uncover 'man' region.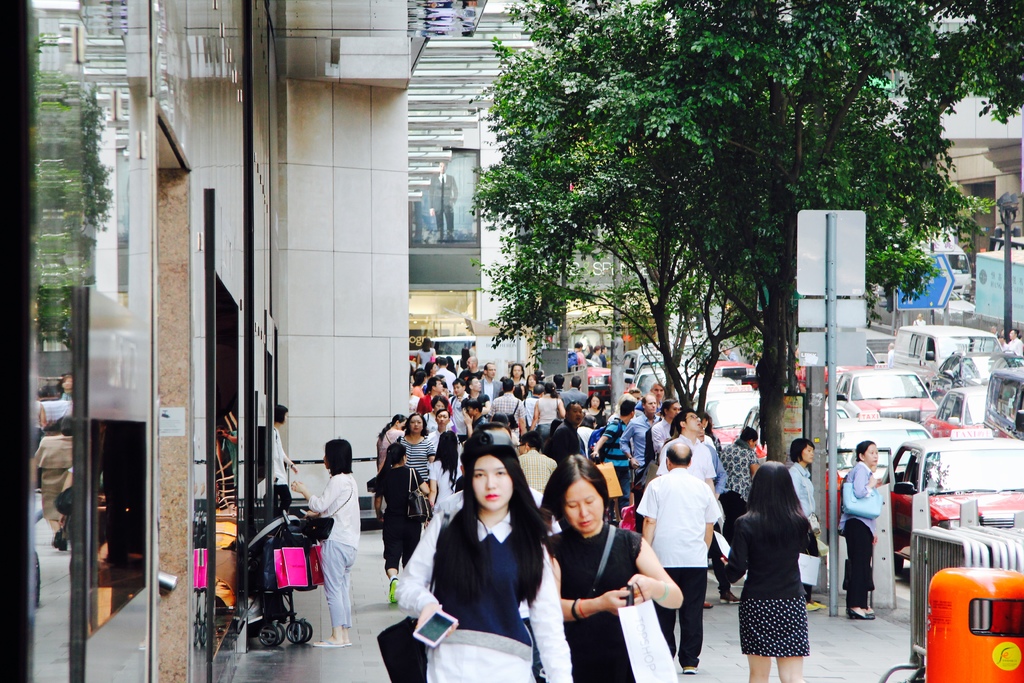
Uncovered: crop(433, 358, 454, 394).
